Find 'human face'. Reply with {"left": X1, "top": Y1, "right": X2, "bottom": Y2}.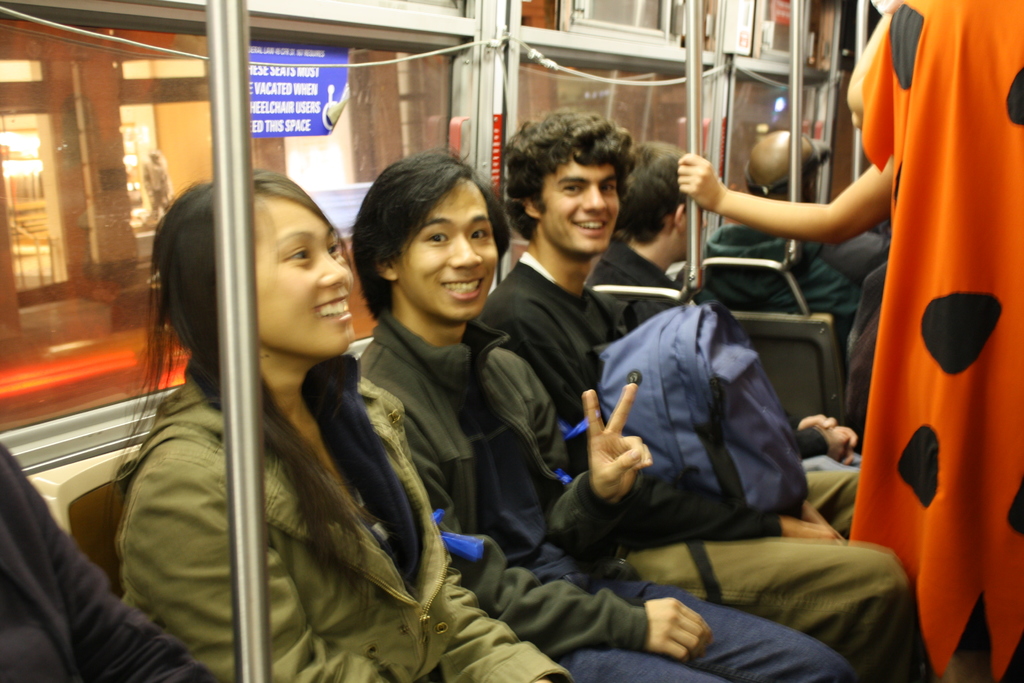
{"left": 541, "top": 150, "right": 622, "bottom": 251}.
